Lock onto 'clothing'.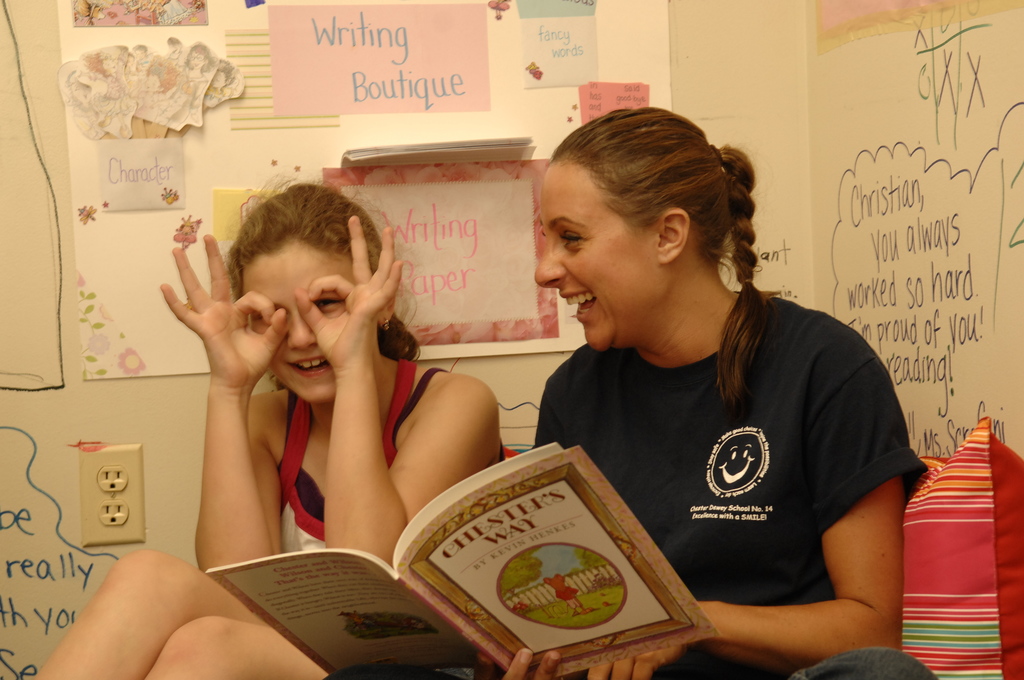
Locked: box=[582, 254, 918, 652].
